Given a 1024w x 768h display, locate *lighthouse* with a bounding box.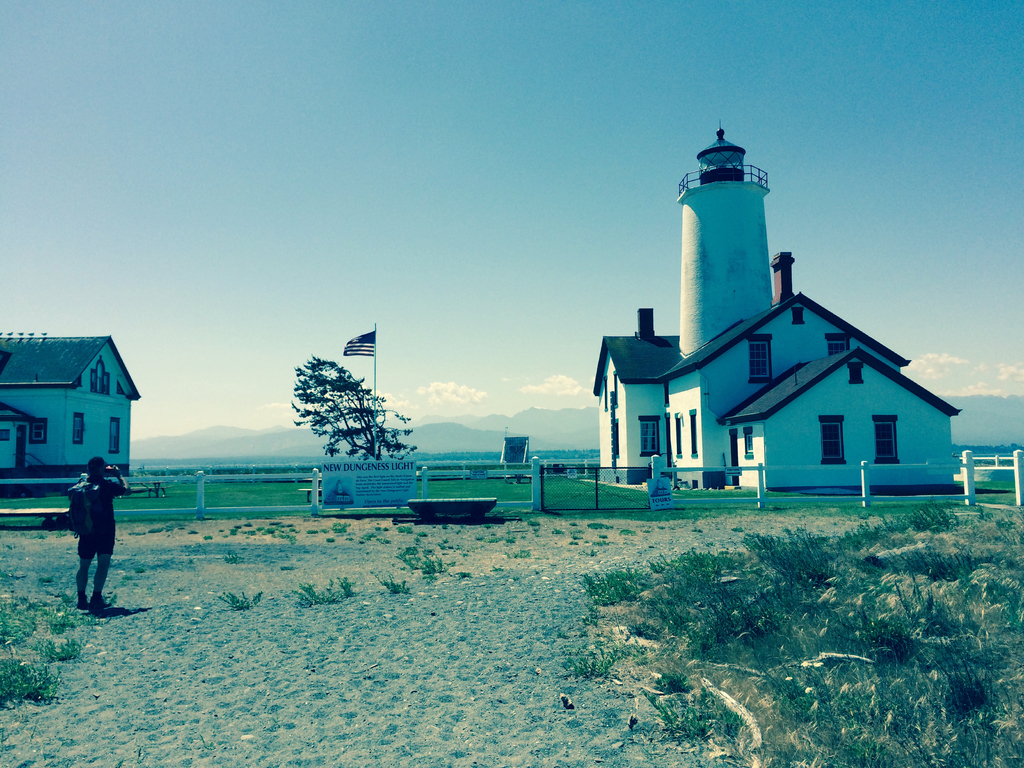
Located: bbox=[593, 109, 917, 523].
